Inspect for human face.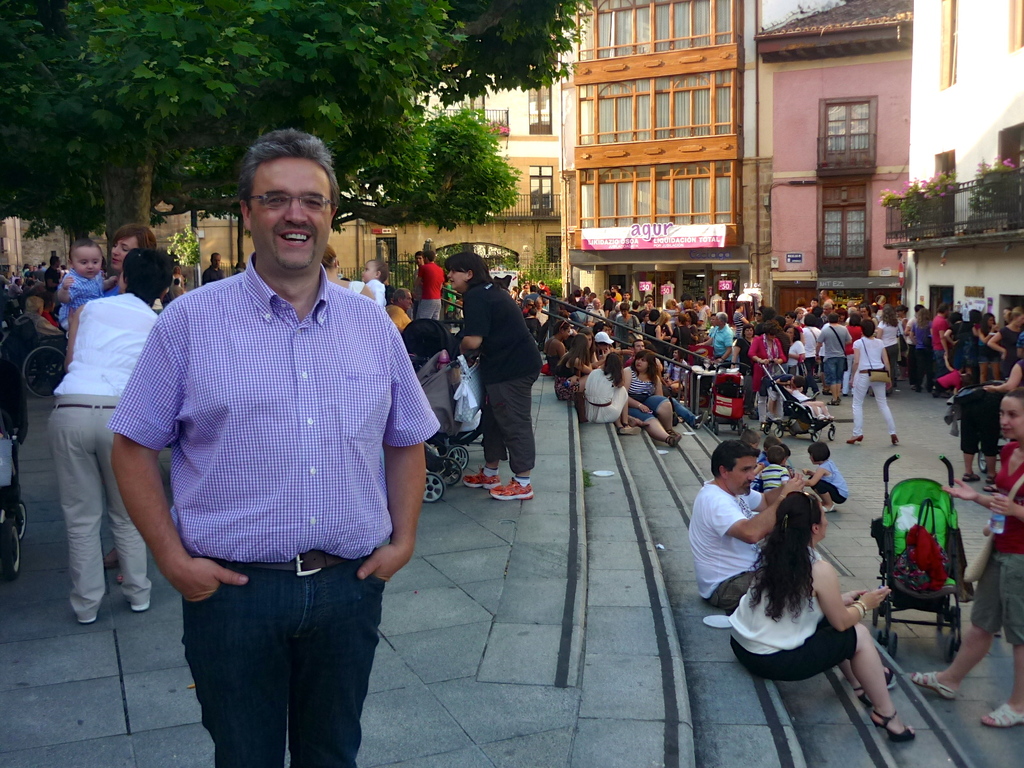
Inspection: x1=694 y1=305 x2=698 y2=309.
